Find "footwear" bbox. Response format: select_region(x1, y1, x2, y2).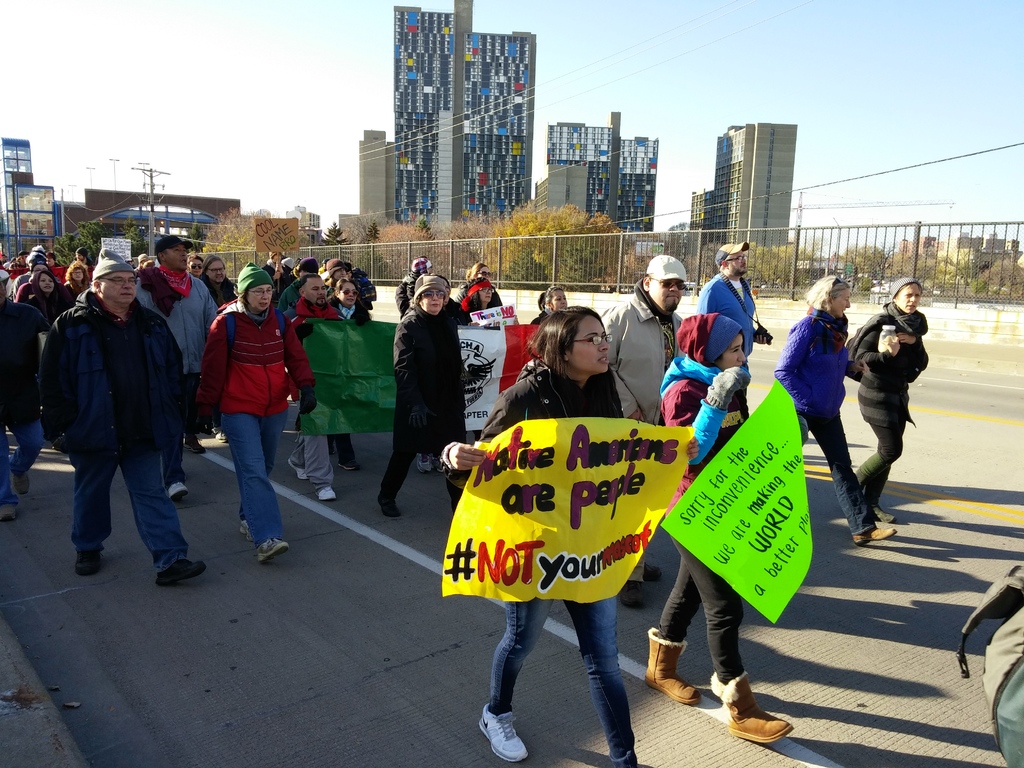
select_region(287, 464, 307, 480).
